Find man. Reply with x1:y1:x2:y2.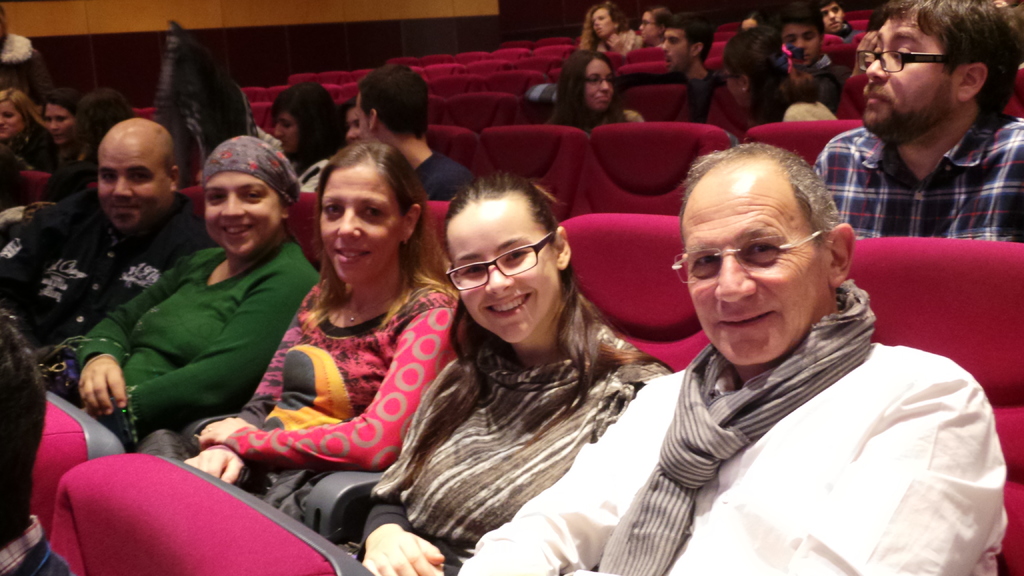
0:115:220:348.
